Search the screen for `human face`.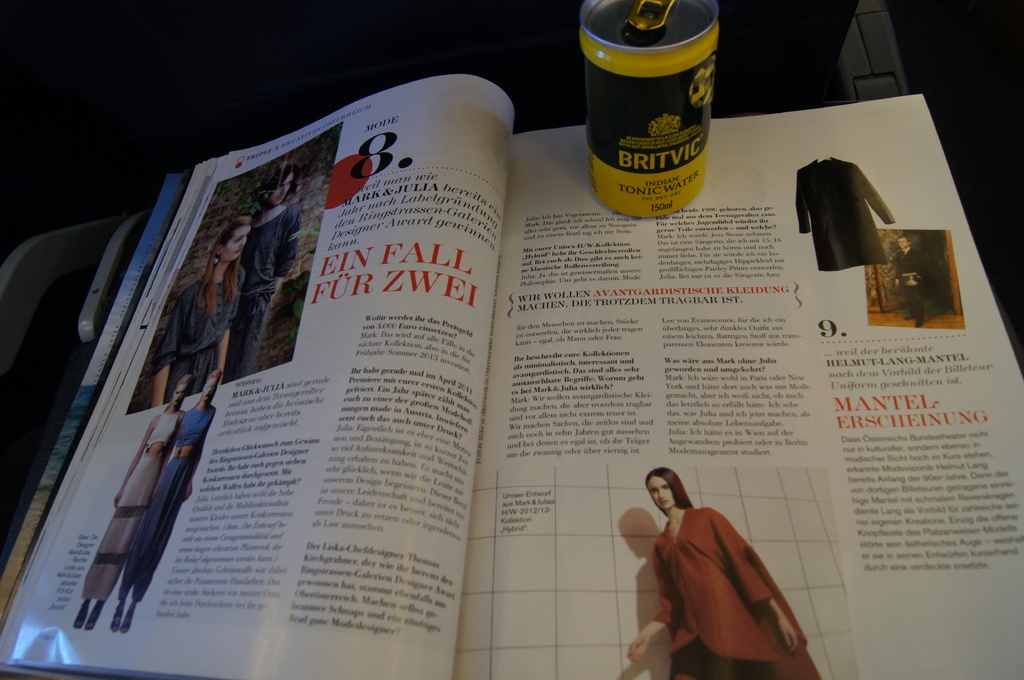
Found at pyautogui.locateOnScreen(900, 240, 905, 249).
